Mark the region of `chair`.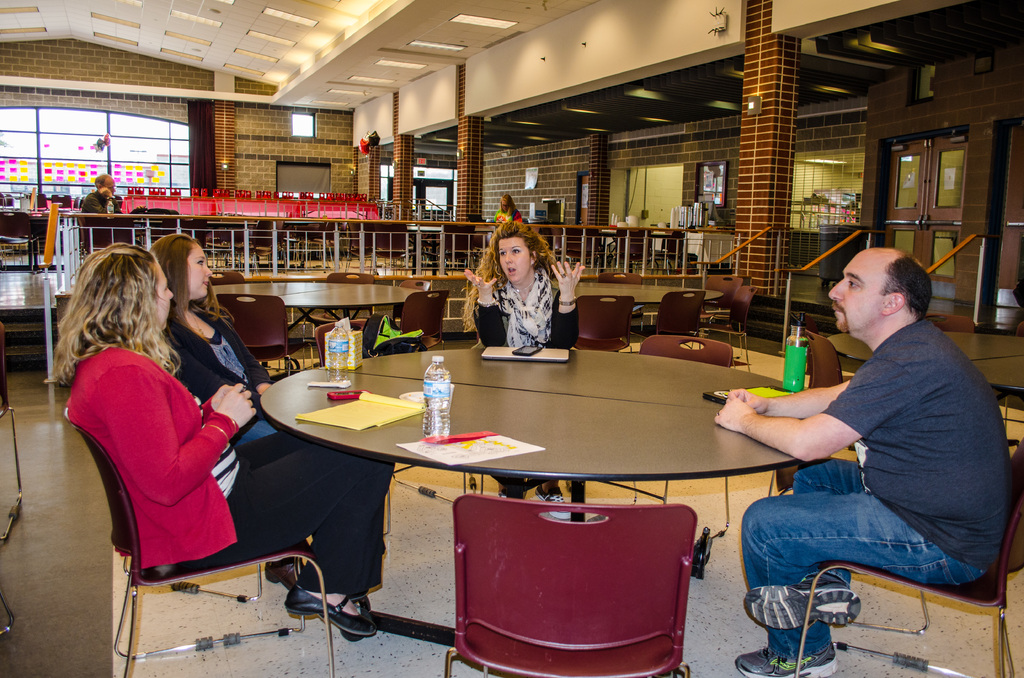
Region: detection(315, 318, 369, 364).
